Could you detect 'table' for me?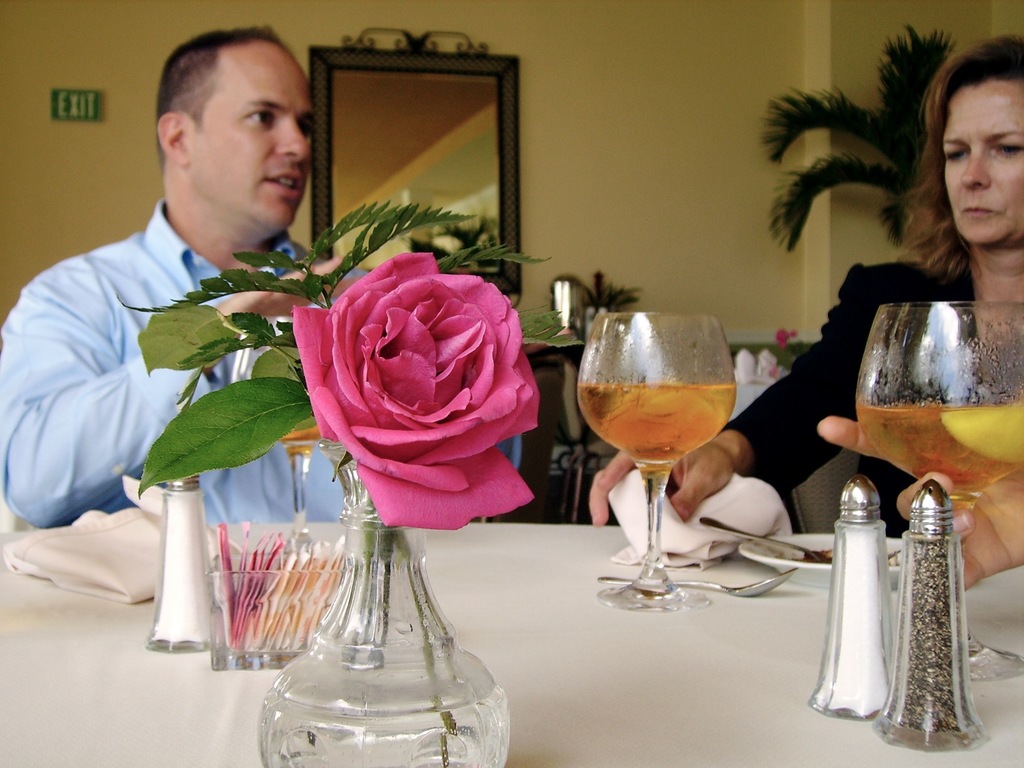
Detection result: BBox(0, 518, 1023, 764).
